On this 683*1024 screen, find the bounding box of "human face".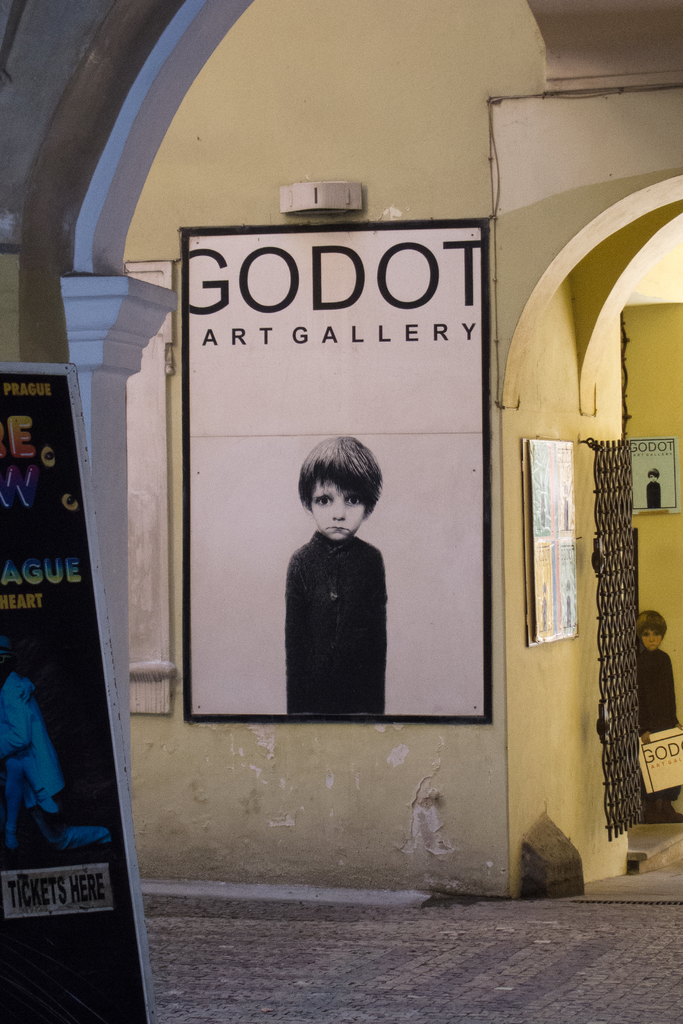
Bounding box: bbox=(645, 626, 664, 650).
